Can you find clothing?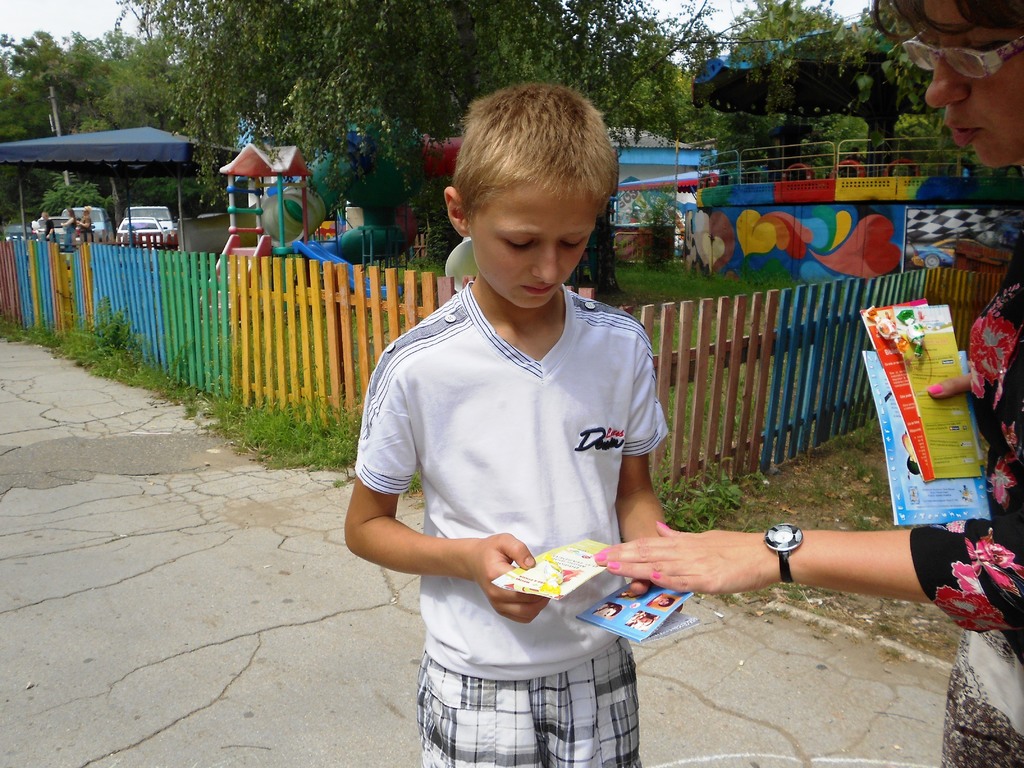
Yes, bounding box: [left=909, top=236, right=1023, bottom=767].
